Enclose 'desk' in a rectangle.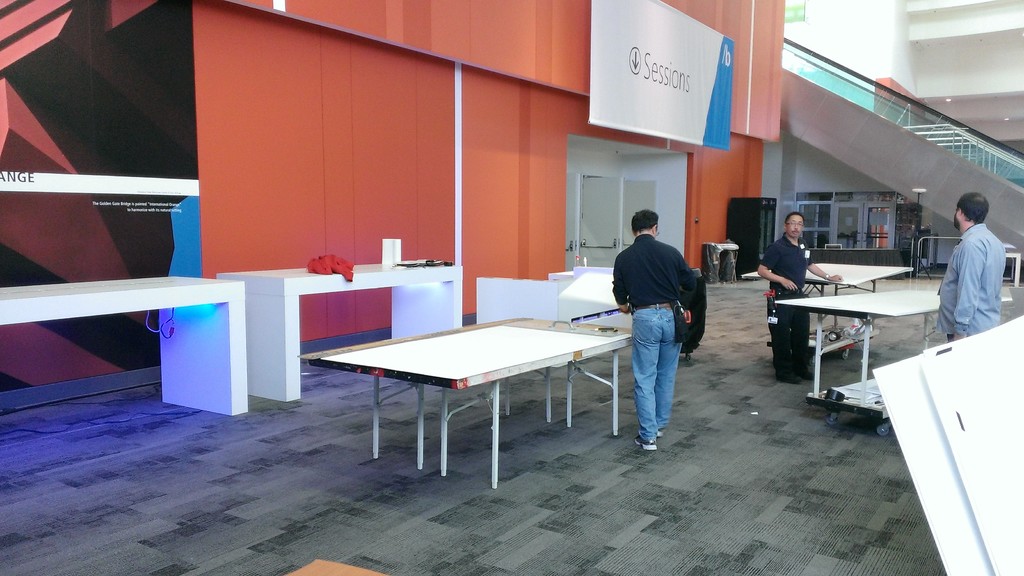
Rect(215, 257, 468, 402).
